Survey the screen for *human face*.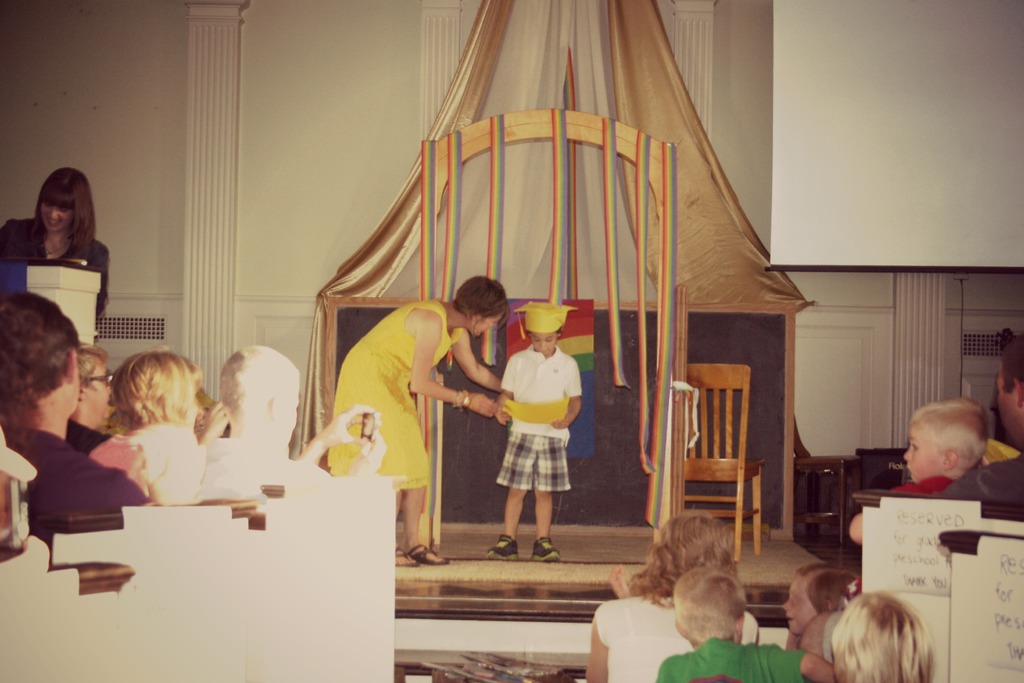
Survey found: Rect(901, 424, 946, 483).
